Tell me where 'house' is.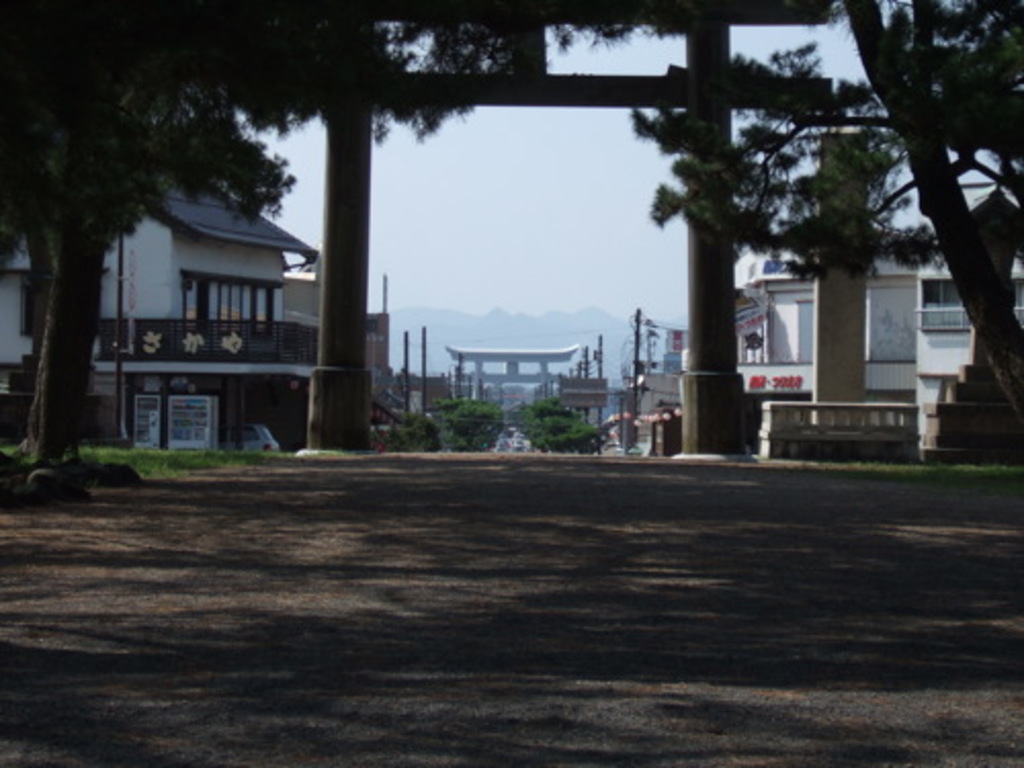
'house' is at l=913, t=225, r=1006, b=463.
